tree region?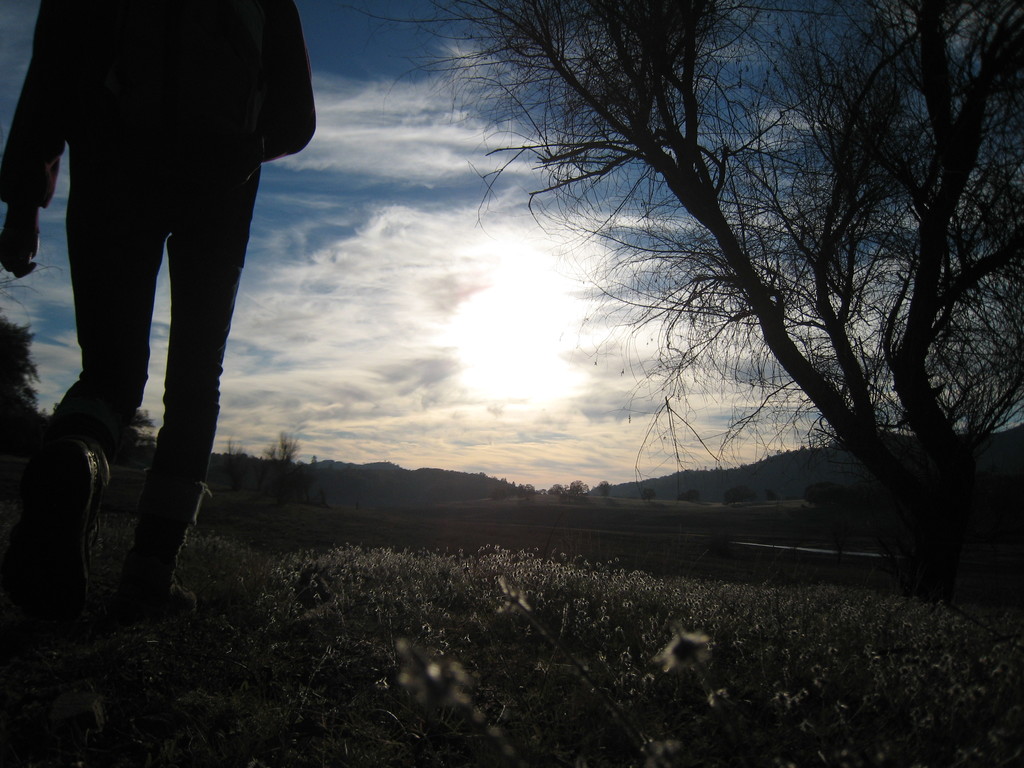
[0, 312, 47, 417]
